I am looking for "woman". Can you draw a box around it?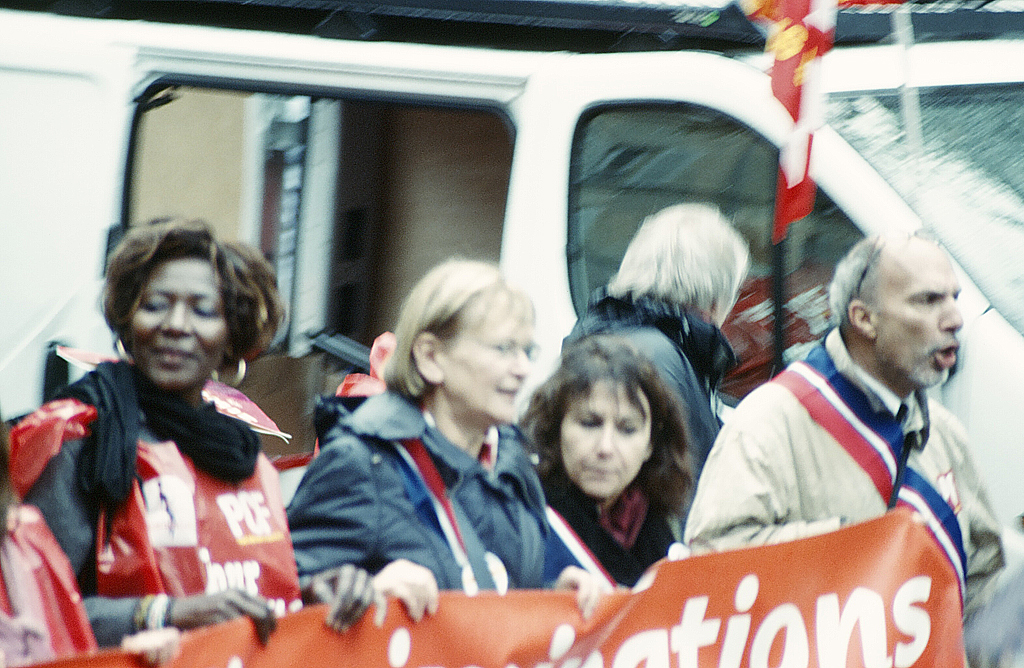
Sure, the bounding box is [511, 329, 700, 583].
